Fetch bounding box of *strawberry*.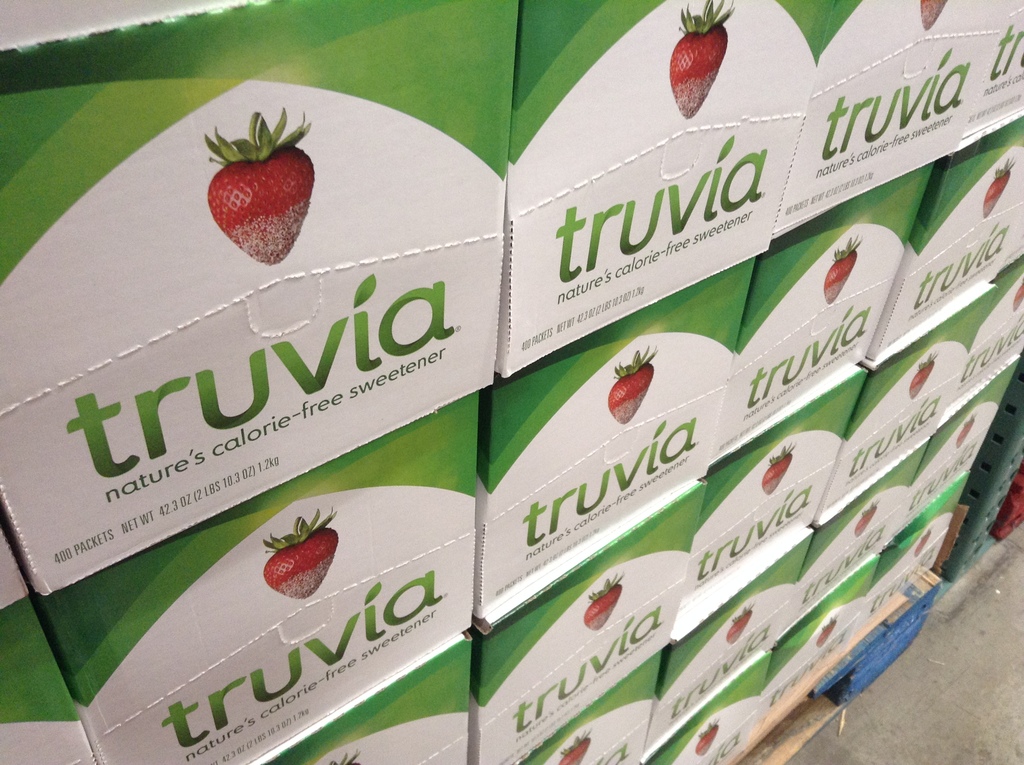
Bbox: region(211, 111, 316, 255).
